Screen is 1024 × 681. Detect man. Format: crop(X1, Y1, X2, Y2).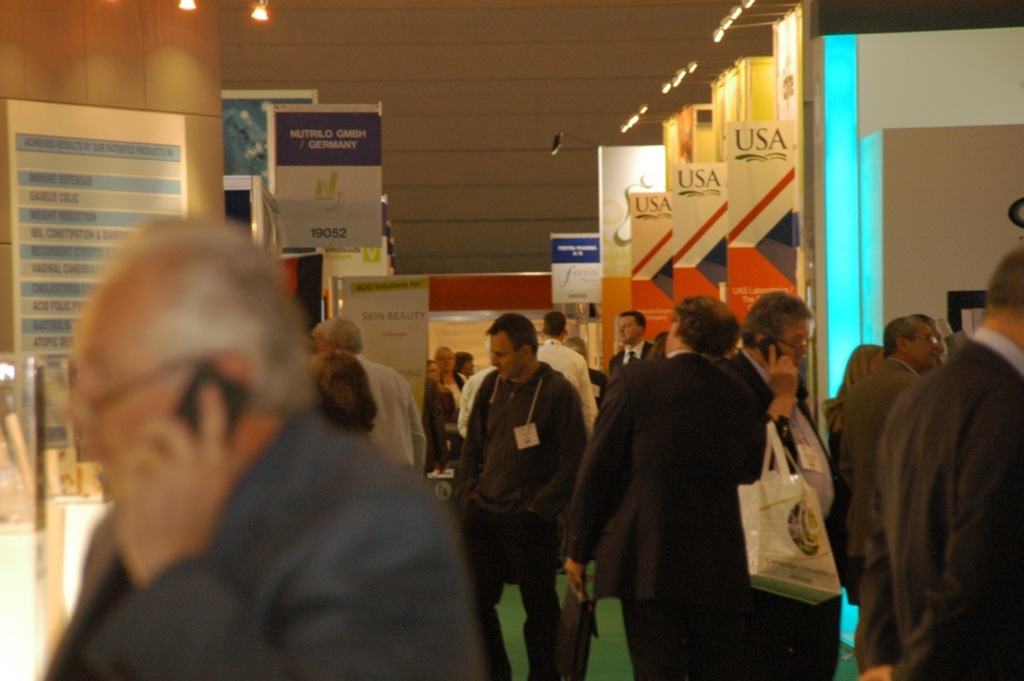
crop(456, 310, 589, 680).
